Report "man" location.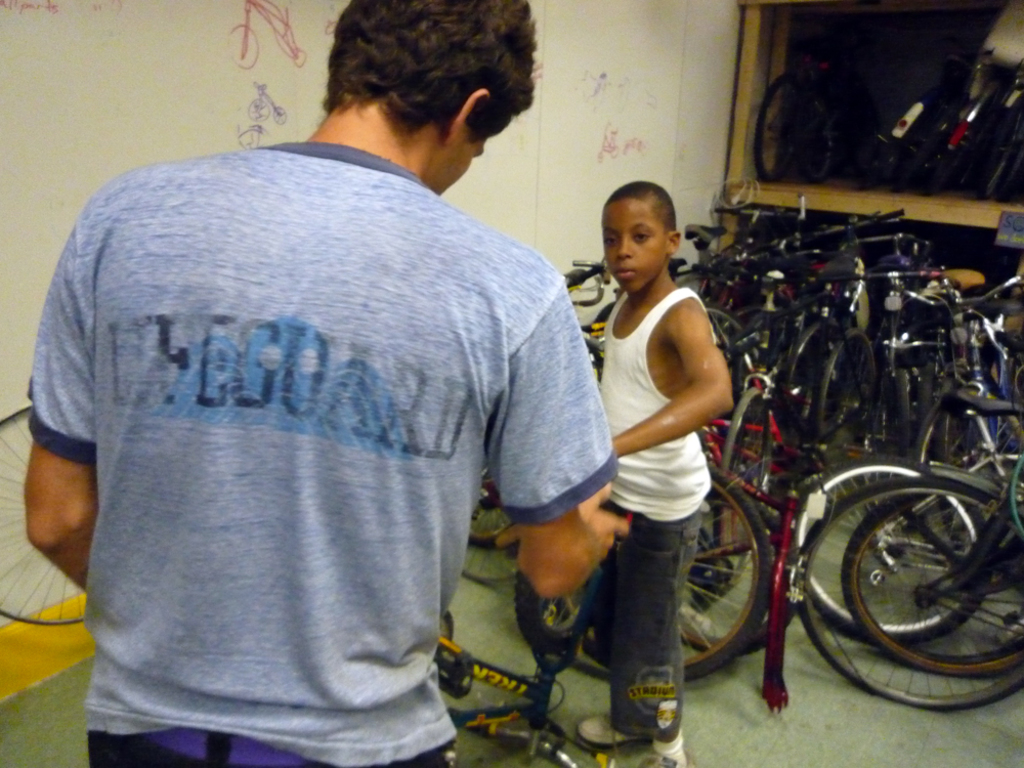
Report: (left=28, top=35, right=699, bottom=737).
